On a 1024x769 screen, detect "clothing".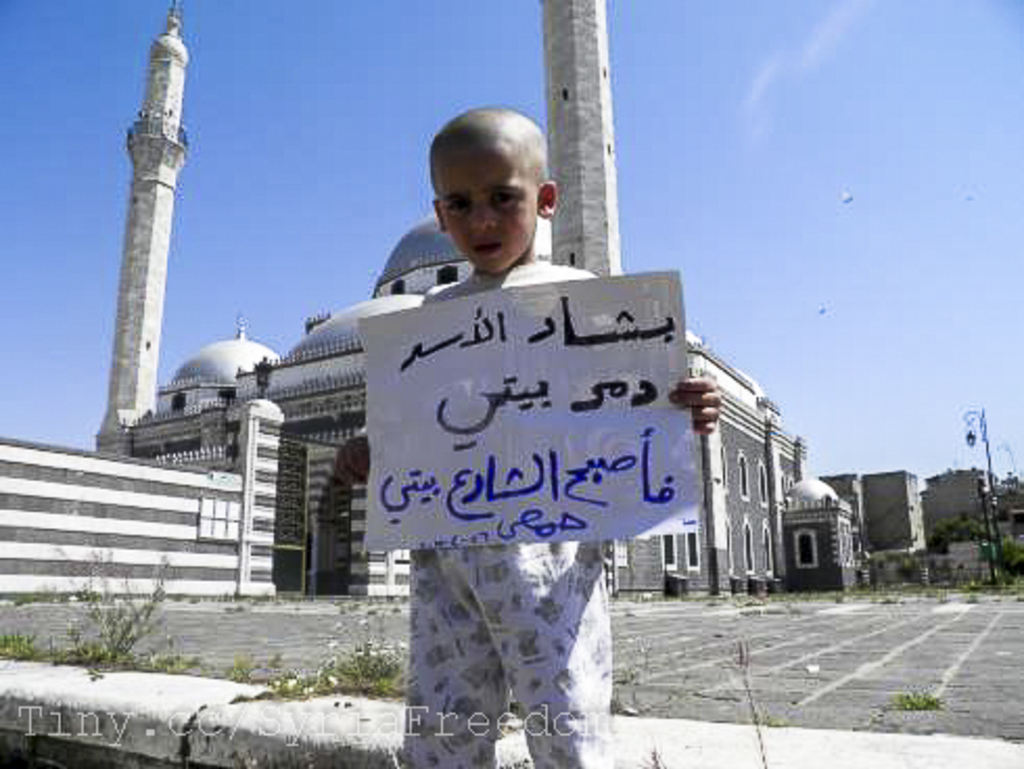
bbox(401, 259, 614, 767).
